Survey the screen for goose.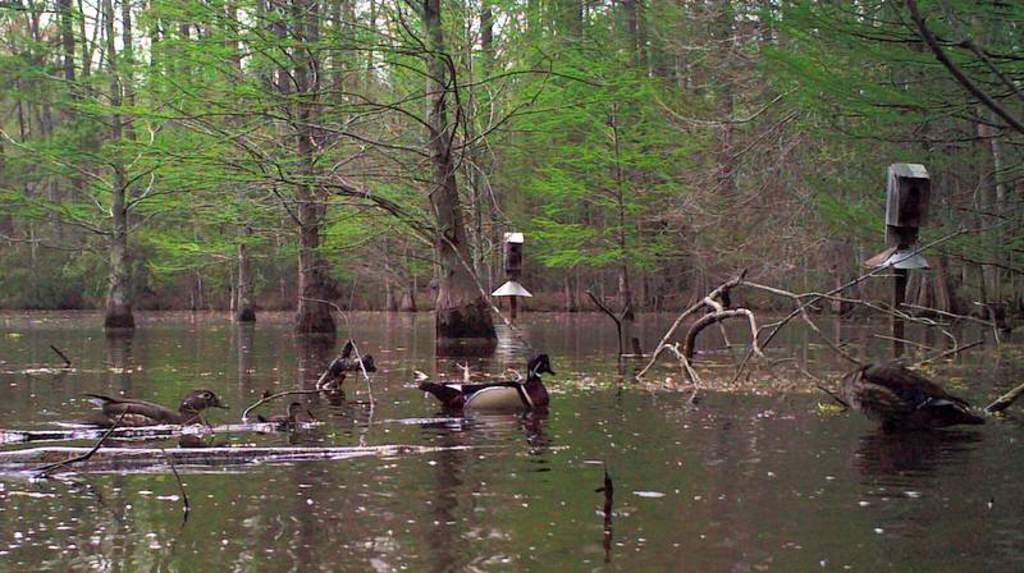
Survey found: pyautogui.locateOnScreen(840, 363, 983, 443).
